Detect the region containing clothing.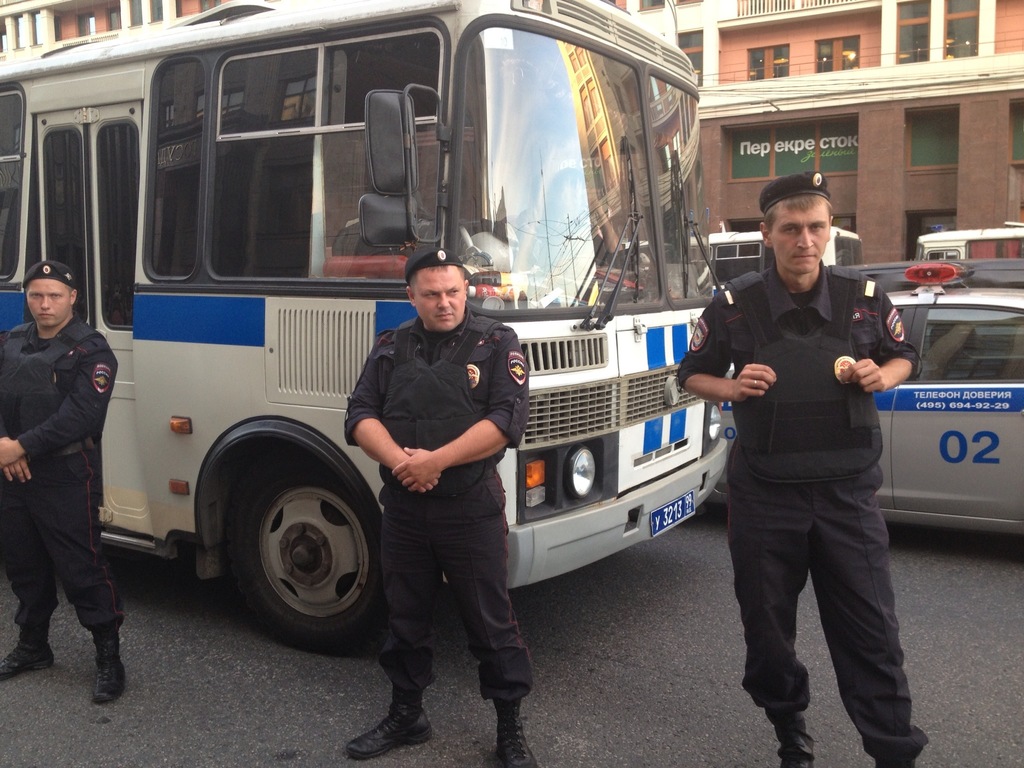
[x1=0, y1=317, x2=126, y2=642].
